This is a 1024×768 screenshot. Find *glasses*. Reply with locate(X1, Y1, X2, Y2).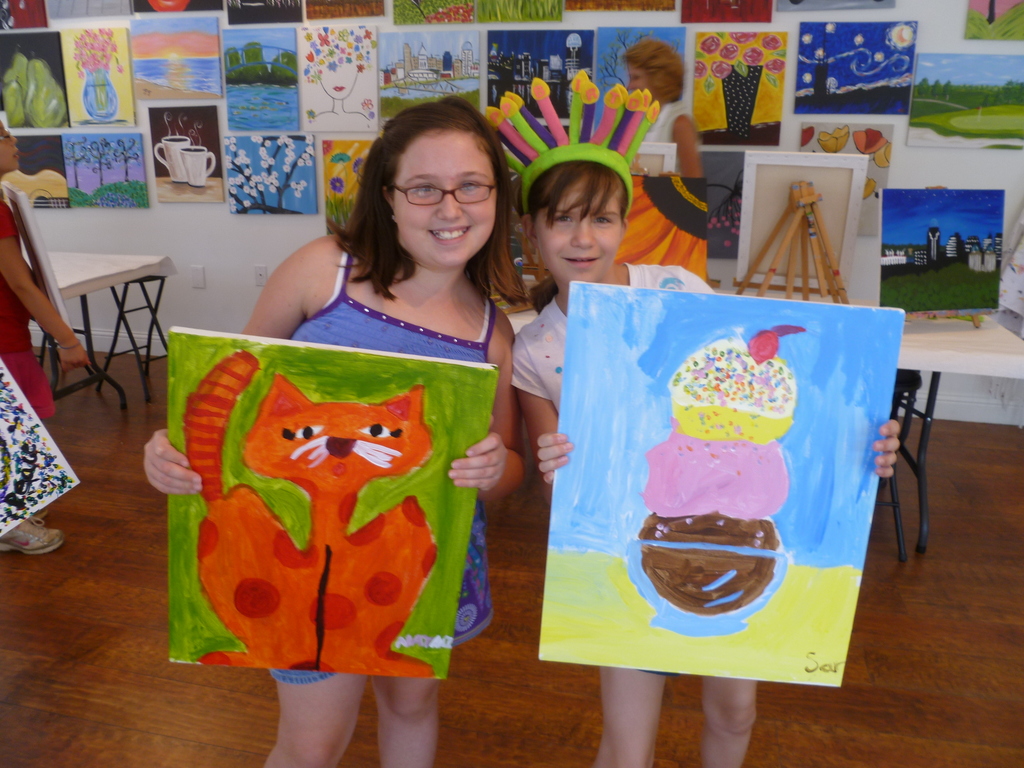
locate(388, 177, 501, 210).
